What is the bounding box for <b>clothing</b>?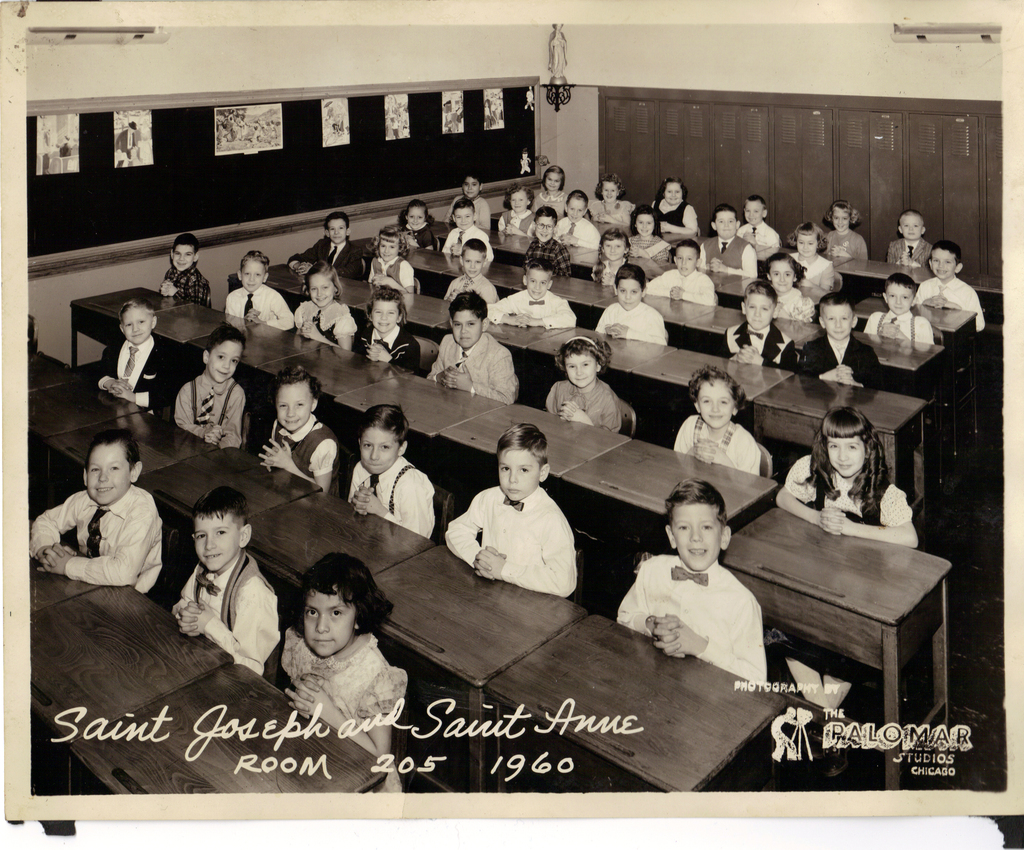
{"x1": 101, "y1": 343, "x2": 167, "y2": 406}.
